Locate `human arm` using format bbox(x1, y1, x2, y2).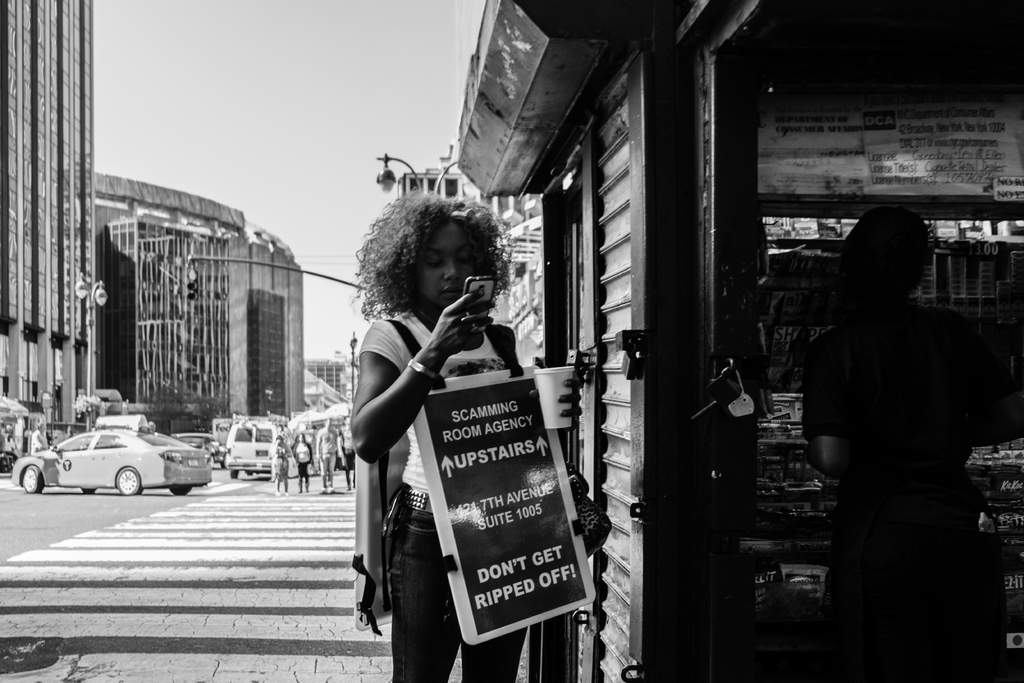
bbox(268, 444, 272, 460).
